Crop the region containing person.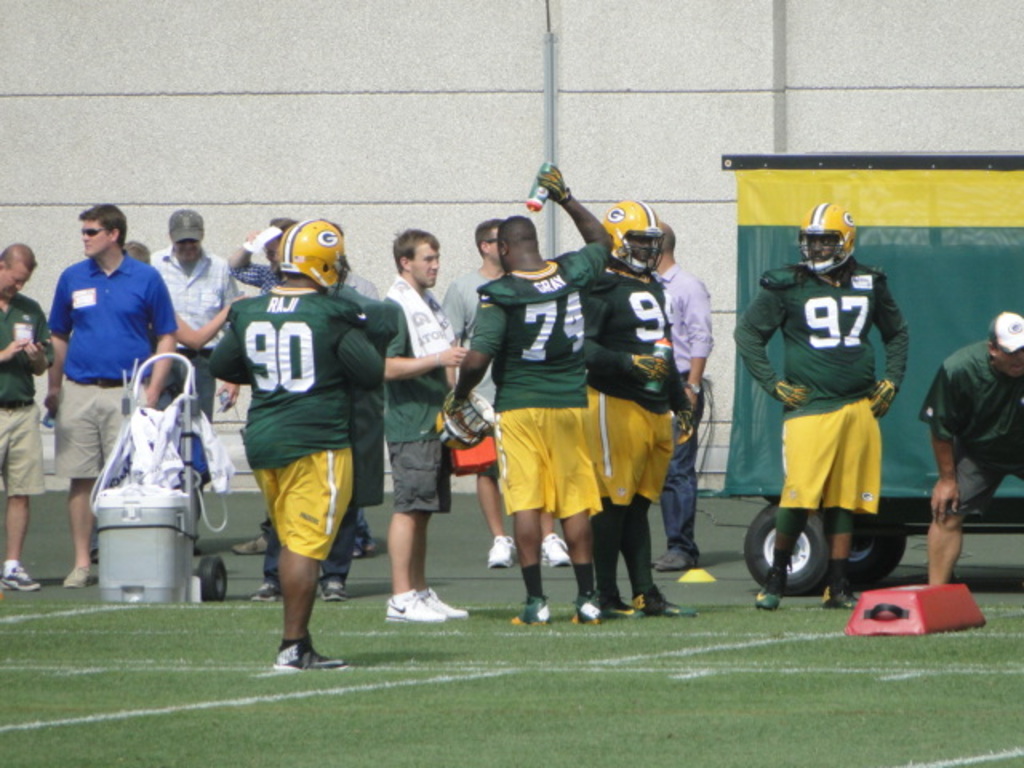
Crop region: Rect(381, 213, 466, 624).
